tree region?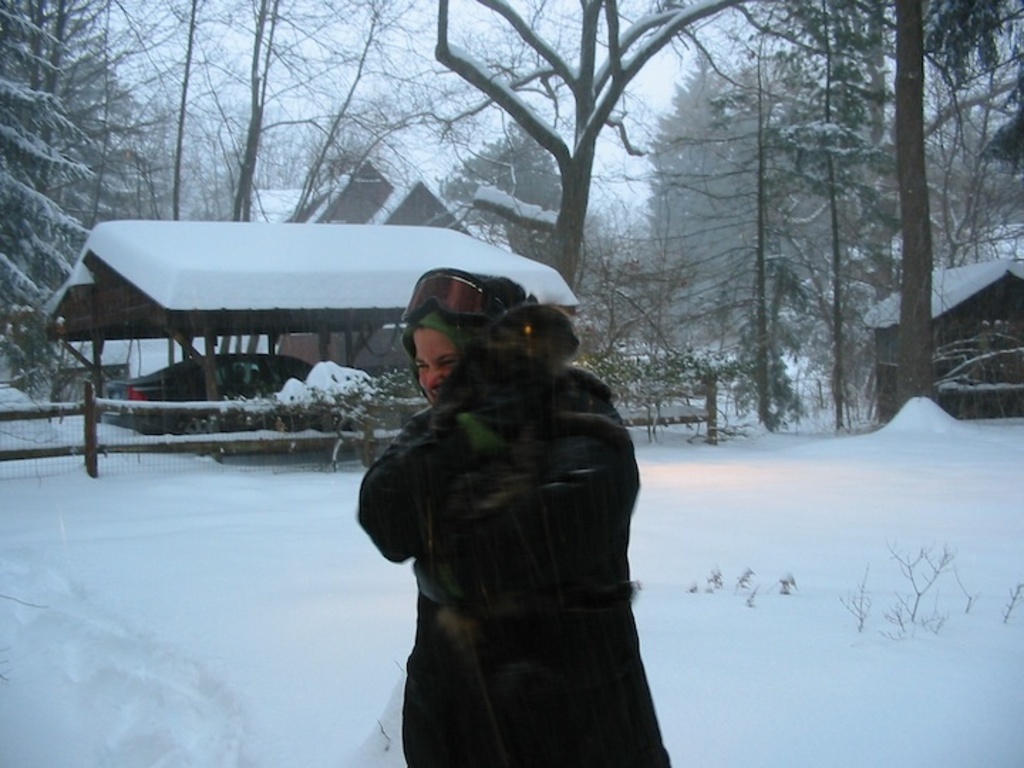
{"left": 422, "top": 0, "right": 765, "bottom": 302}
